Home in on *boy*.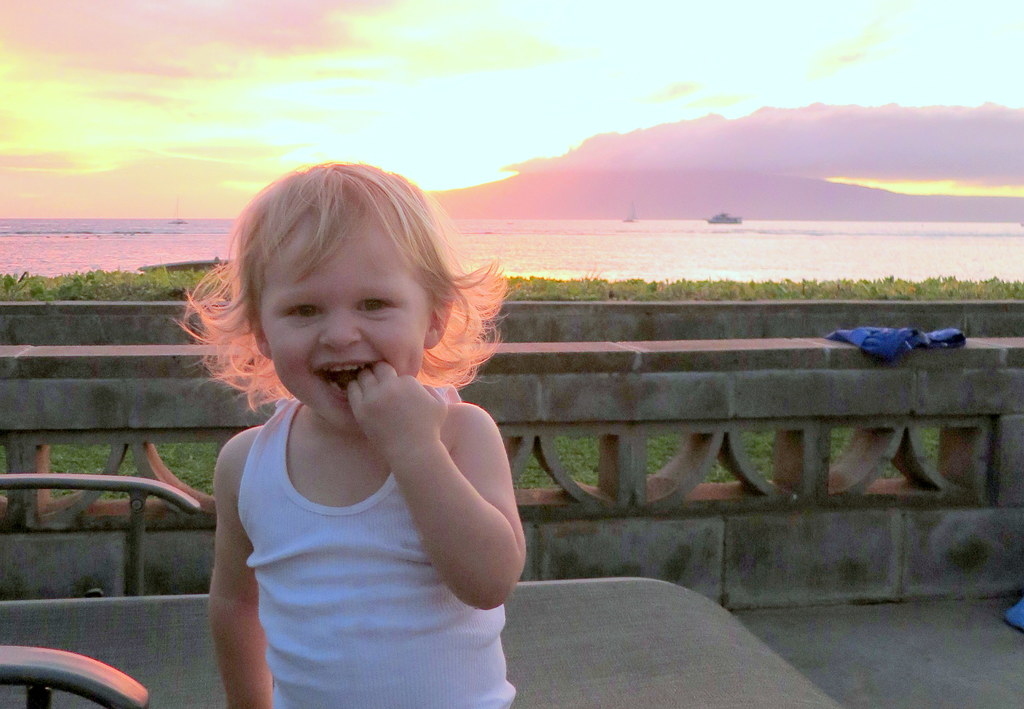
Homed in at (left=177, top=161, right=525, bottom=708).
